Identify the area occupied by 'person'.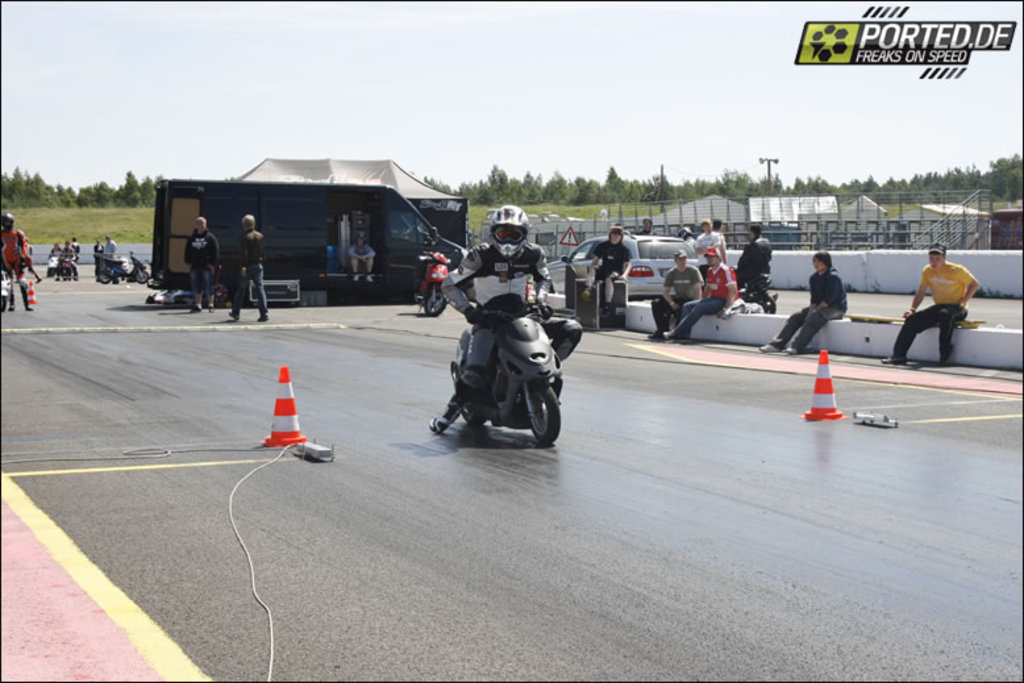
Area: region(187, 209, 221, 309).
